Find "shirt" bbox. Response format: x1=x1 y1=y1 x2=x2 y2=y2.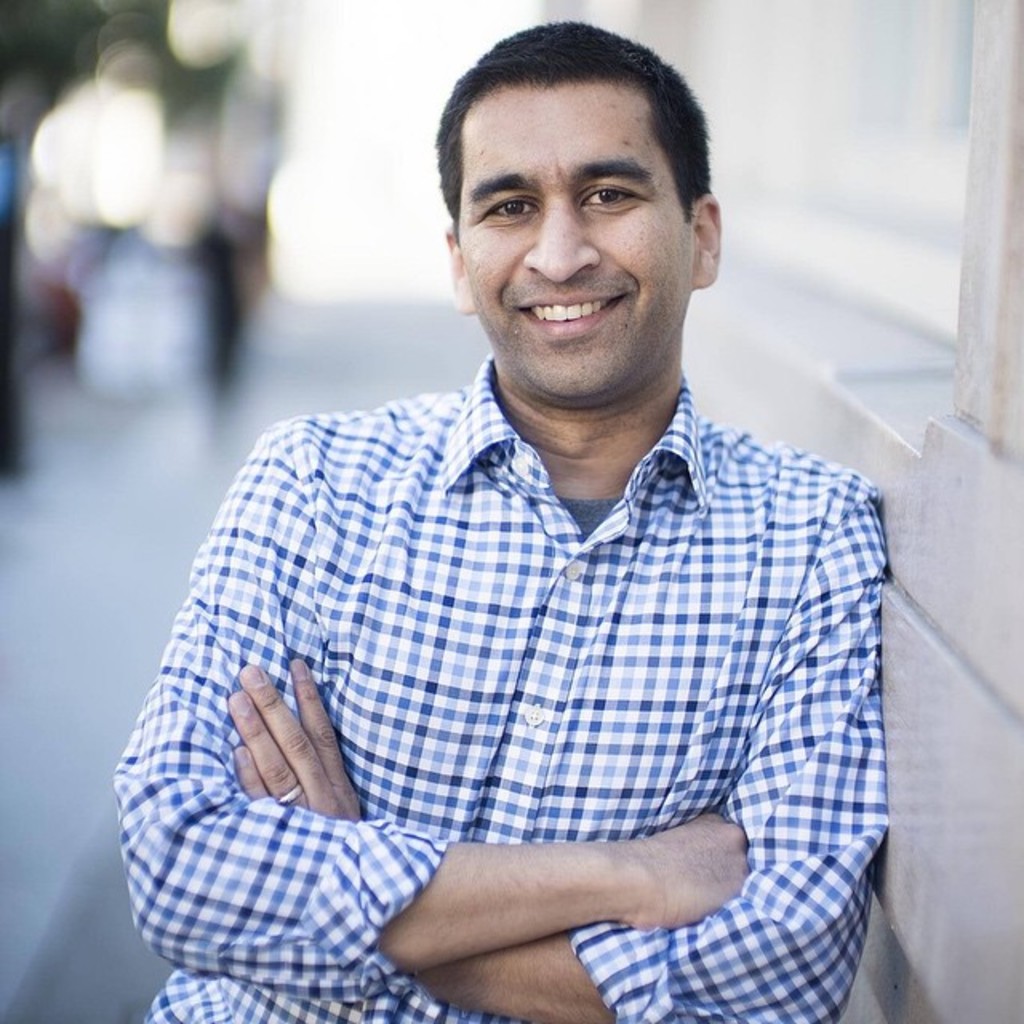
x1=114 y1=350 x2=888 y2=1022.
